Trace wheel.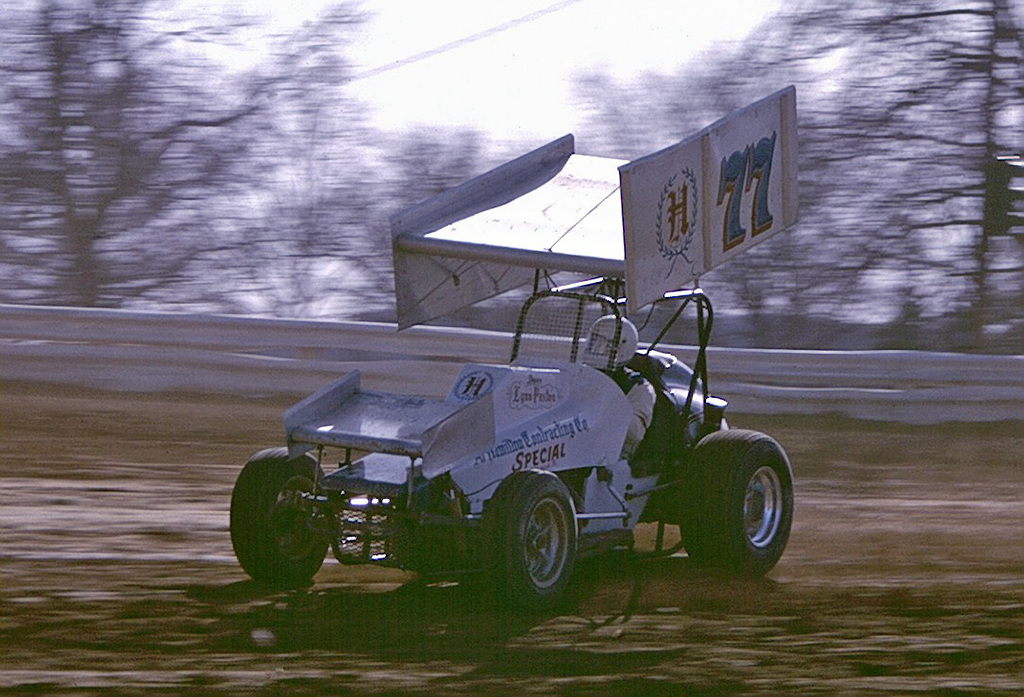
Traced to detection(227, 449, 326, 595).
